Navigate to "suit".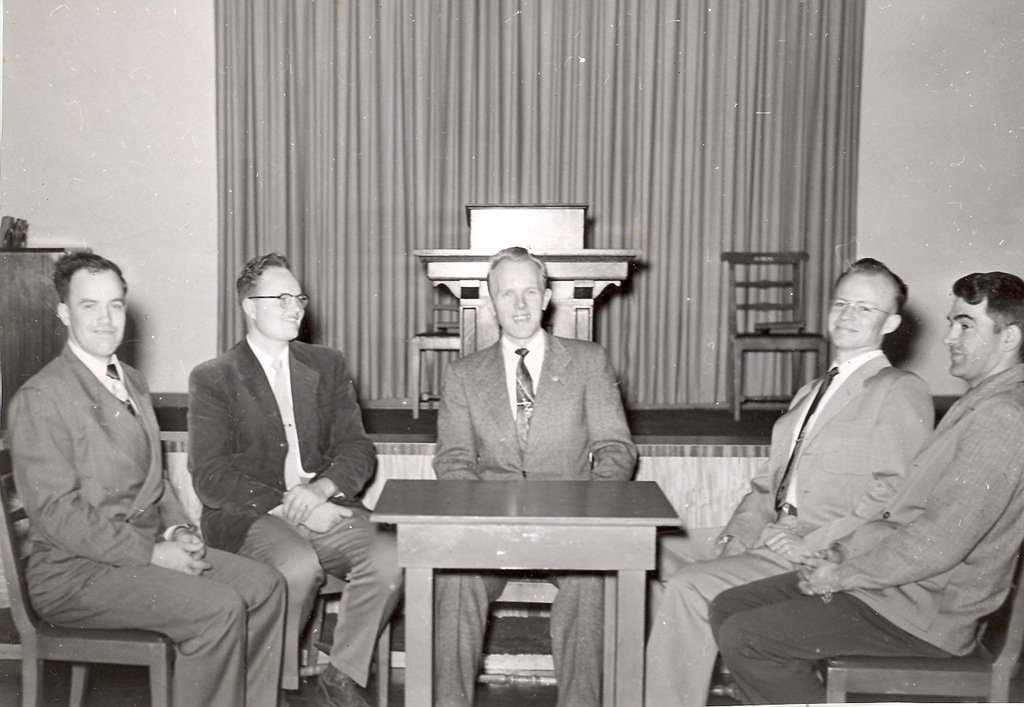
Navigation target: bbox=[709, 365, 1023, 706].
